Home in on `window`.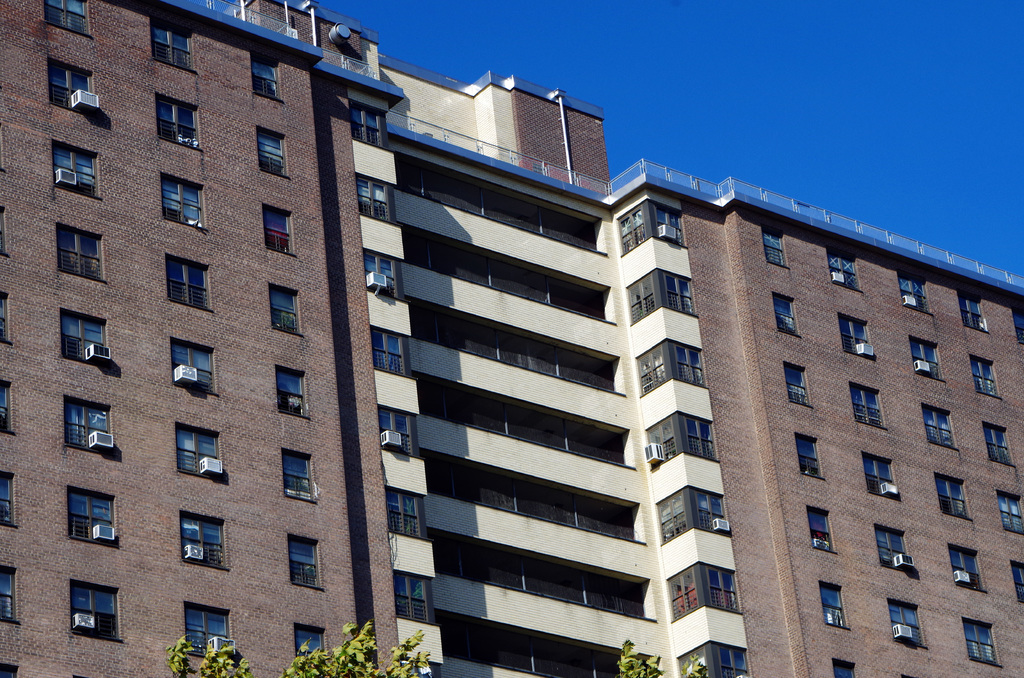
Homed in at {"left": 248, "top": 51, "right": 284, "bottom": 102}.
